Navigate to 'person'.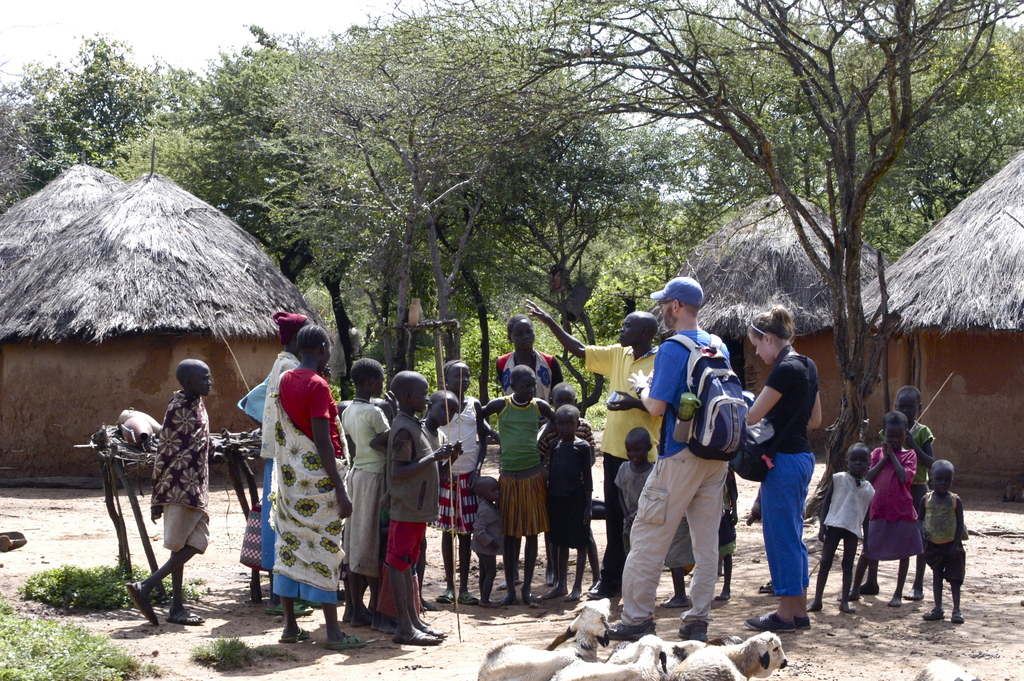
Navigation target: 521:296:670:611.
